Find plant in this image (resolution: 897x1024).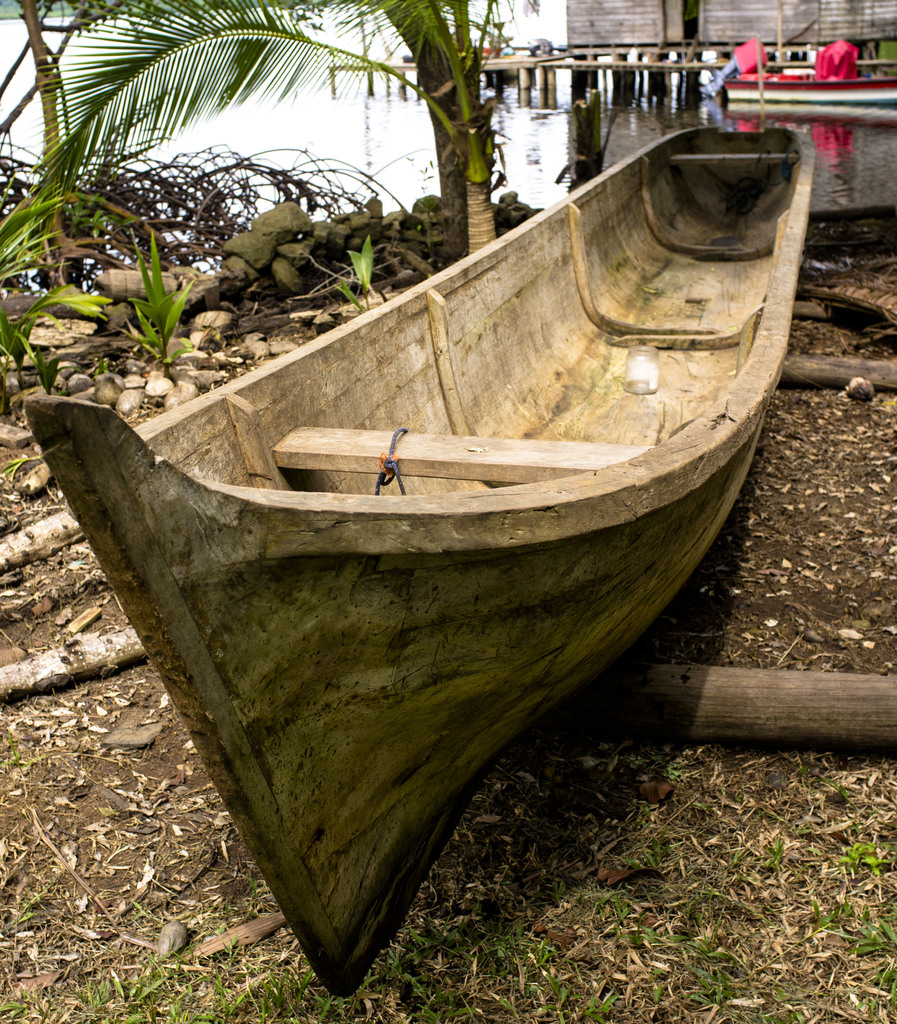
[left=99, top=224, right=194, bottom=365].
